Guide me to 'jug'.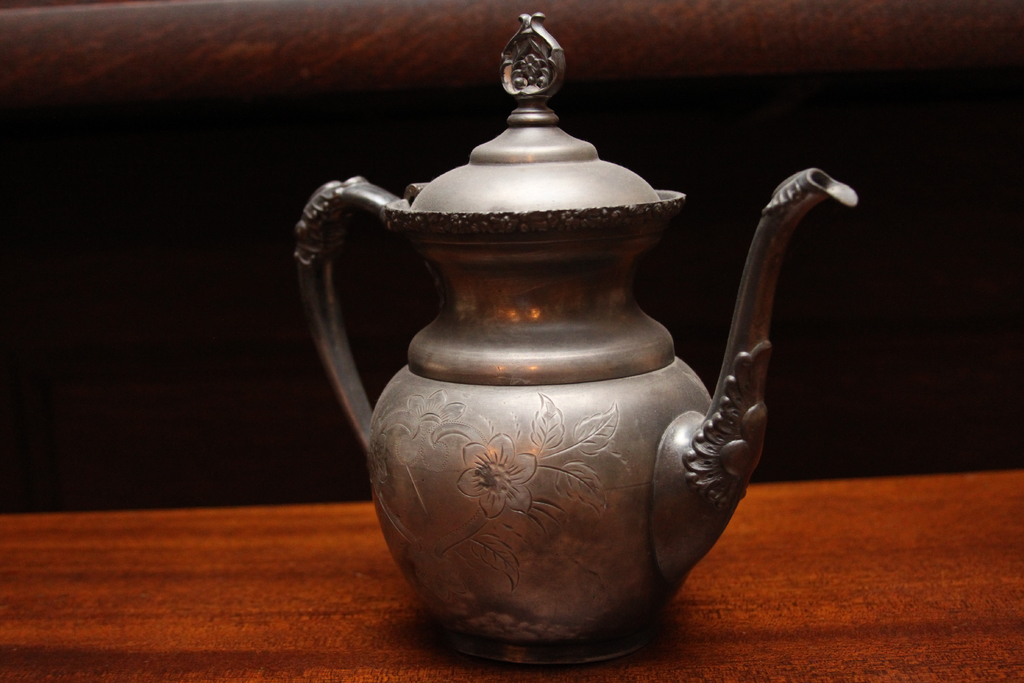
Guidance: (337,90,751,627).
